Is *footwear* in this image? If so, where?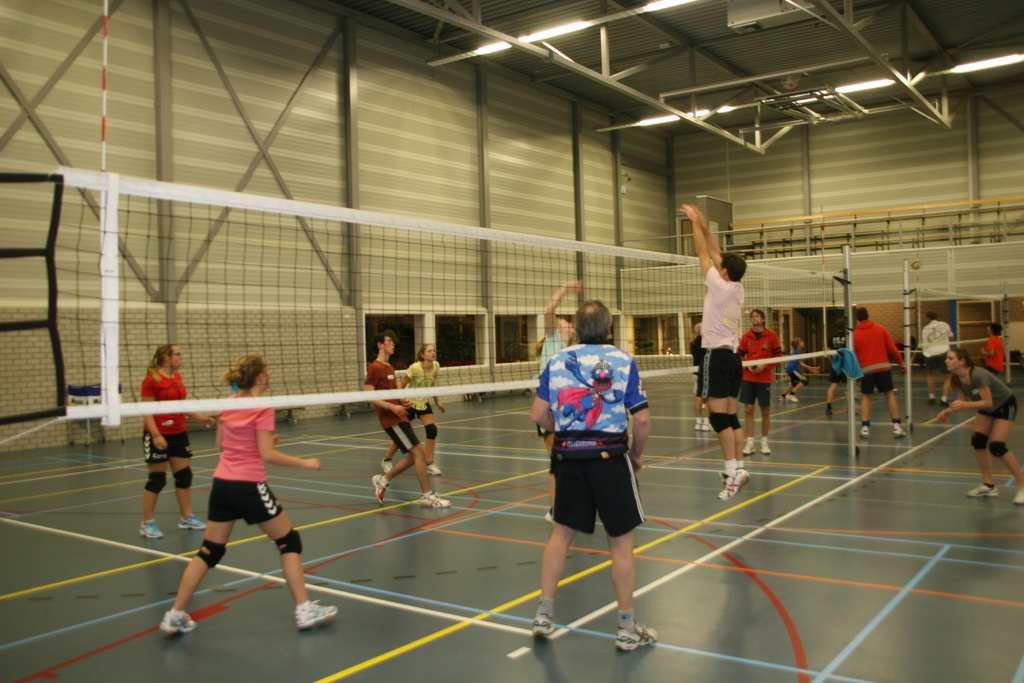
Yes, at <bbox>695, 422, 703, 431</bbox>.
